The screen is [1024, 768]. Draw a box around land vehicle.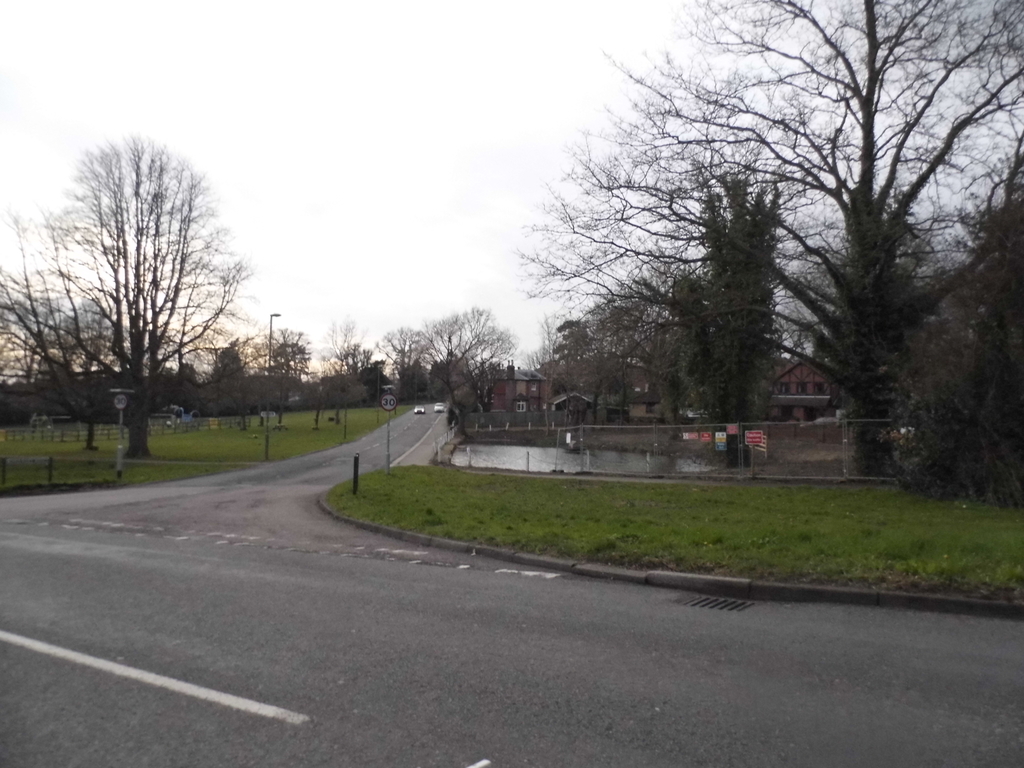
<bbox>413, 403, 427, 417</bbox>.
